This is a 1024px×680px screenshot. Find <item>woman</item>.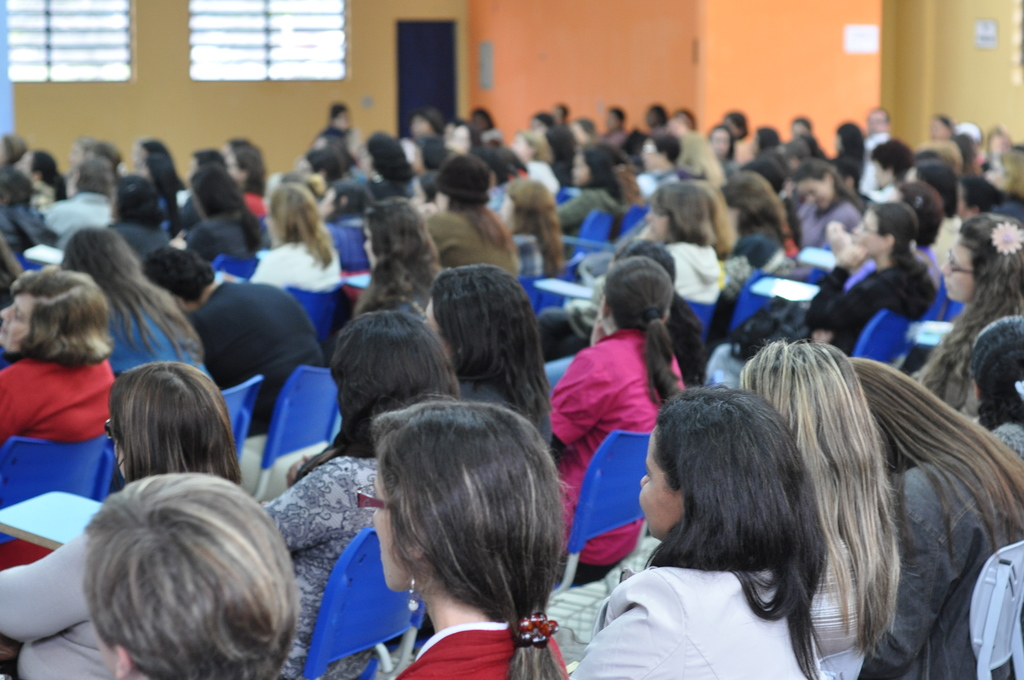
Bounding box: [406, 103, 446, 169].
